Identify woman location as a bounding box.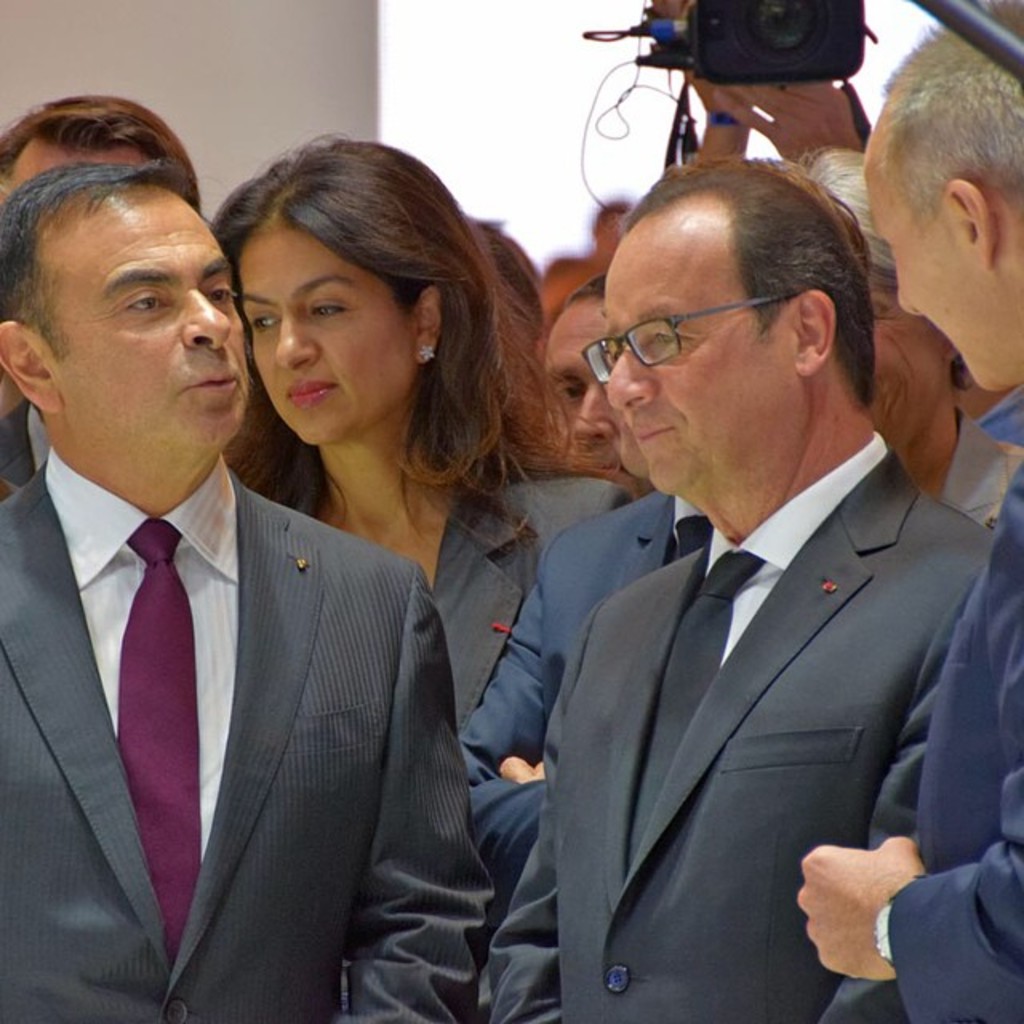
x1=85 y1=179 x2=558 y2=1022.
